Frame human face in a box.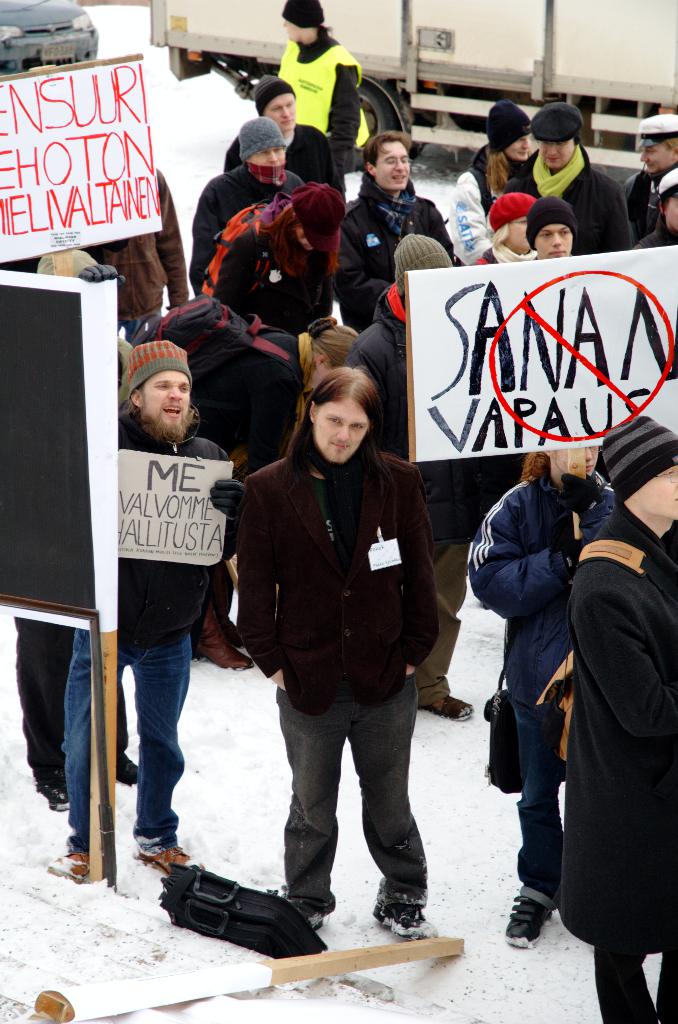
rect(539, 141, 574, 171).
